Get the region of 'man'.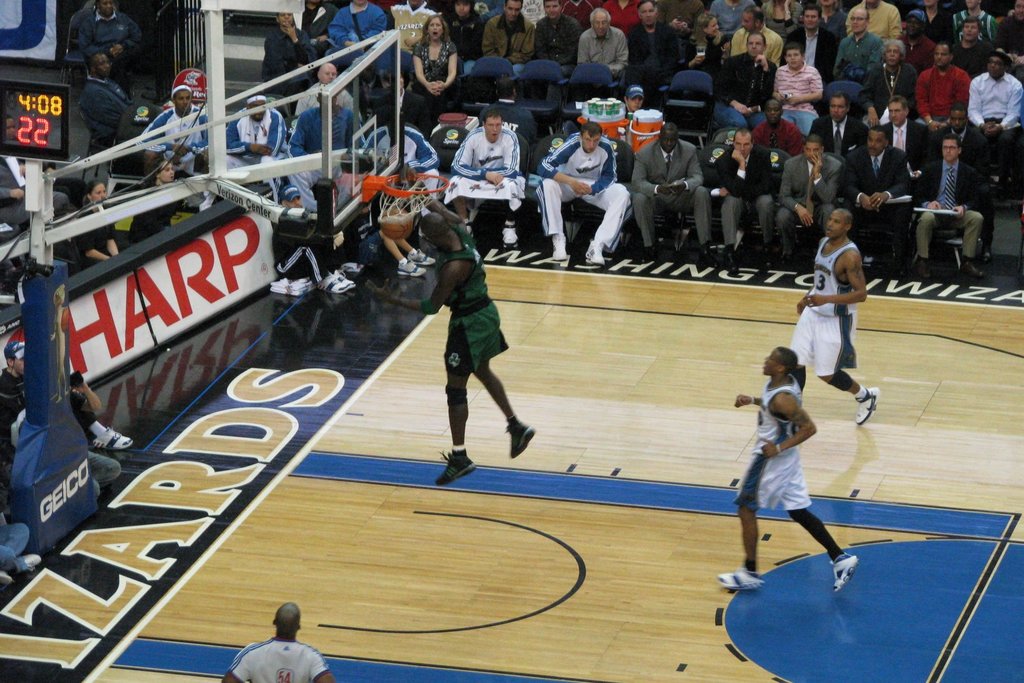
bbox(835, 10, 879, 85).
